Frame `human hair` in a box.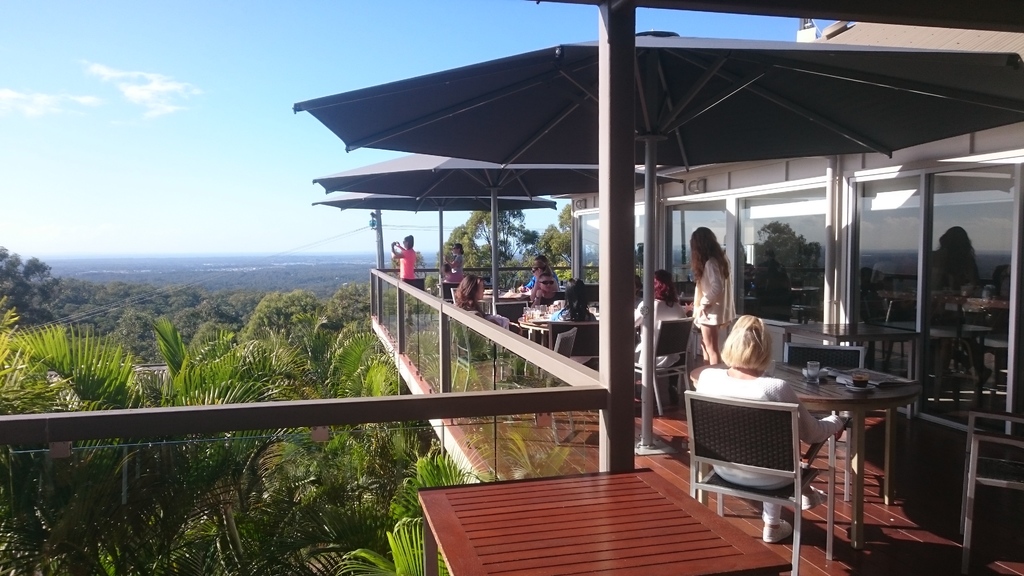
(456,244,466,253).
